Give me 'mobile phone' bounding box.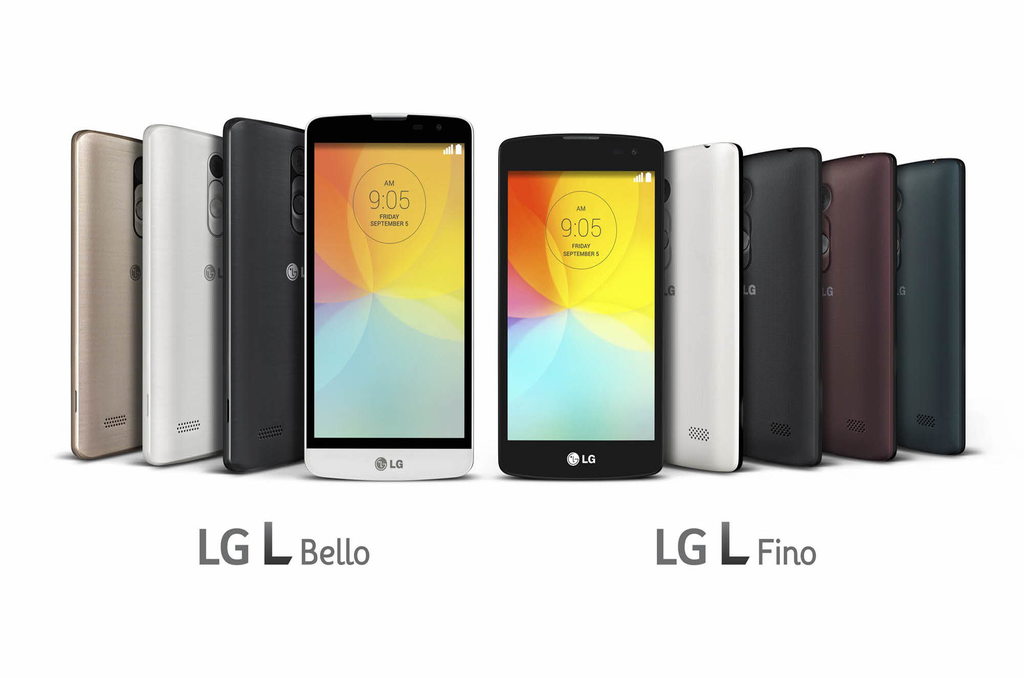
[x1=499, y1=133, x2=662, y2=482].
